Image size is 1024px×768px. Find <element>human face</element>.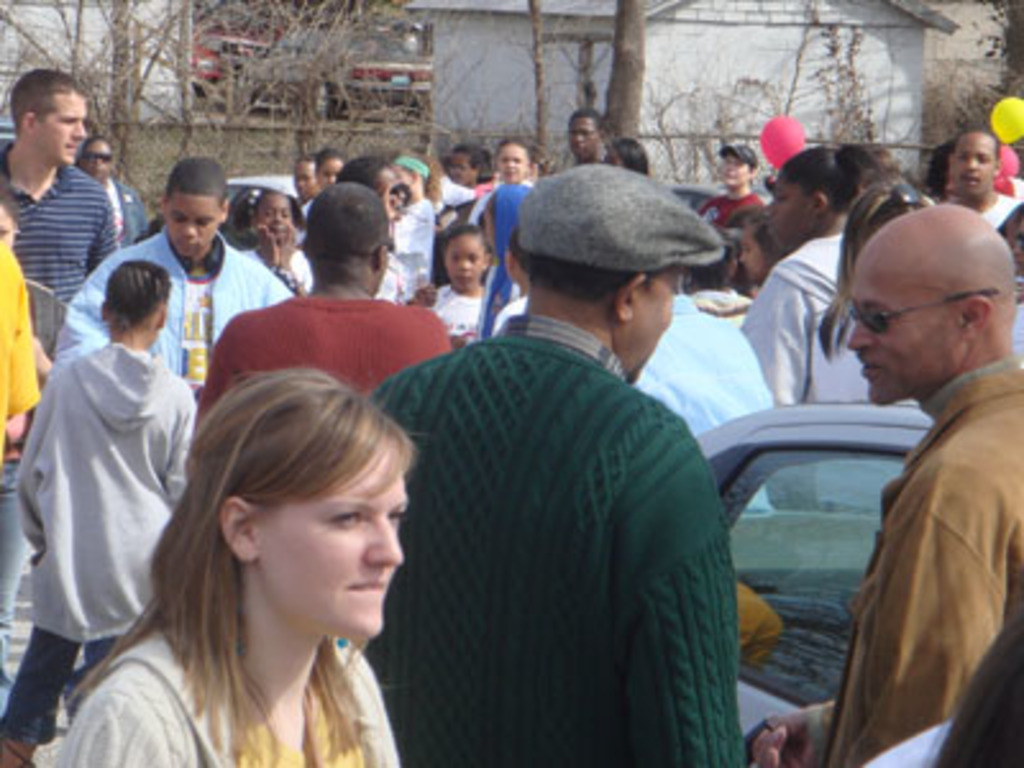
pyautogui.locateOnScreen(36, 97, 87, 169).
